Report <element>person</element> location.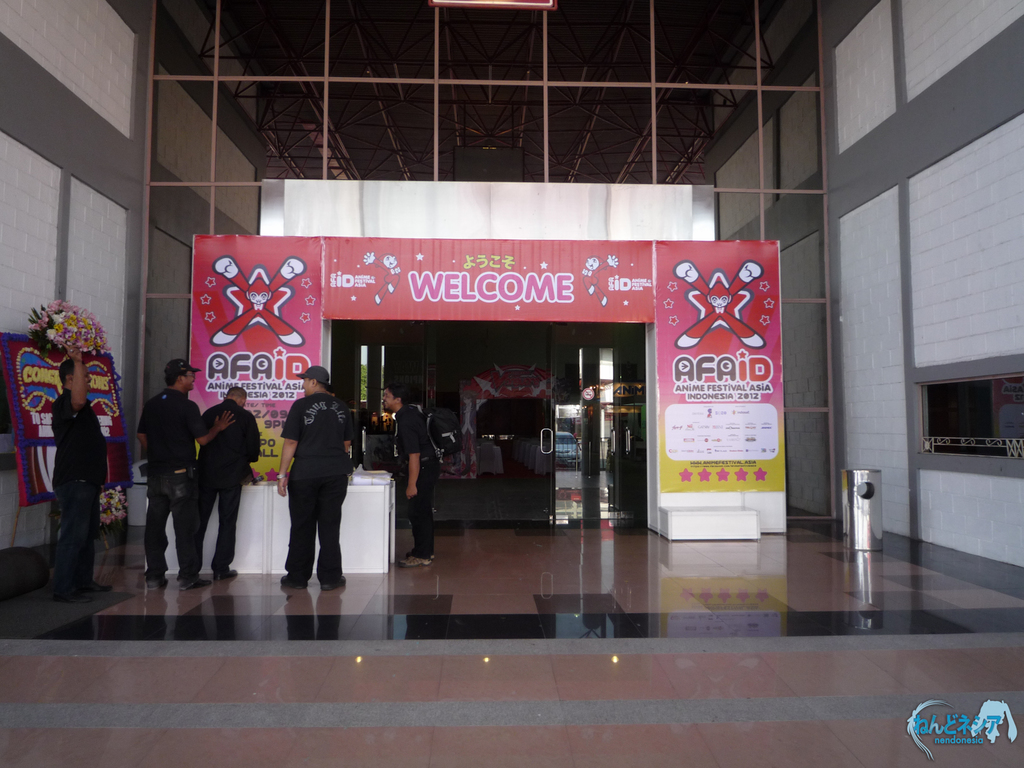
Report: <box>376,385,445,572</box>.
